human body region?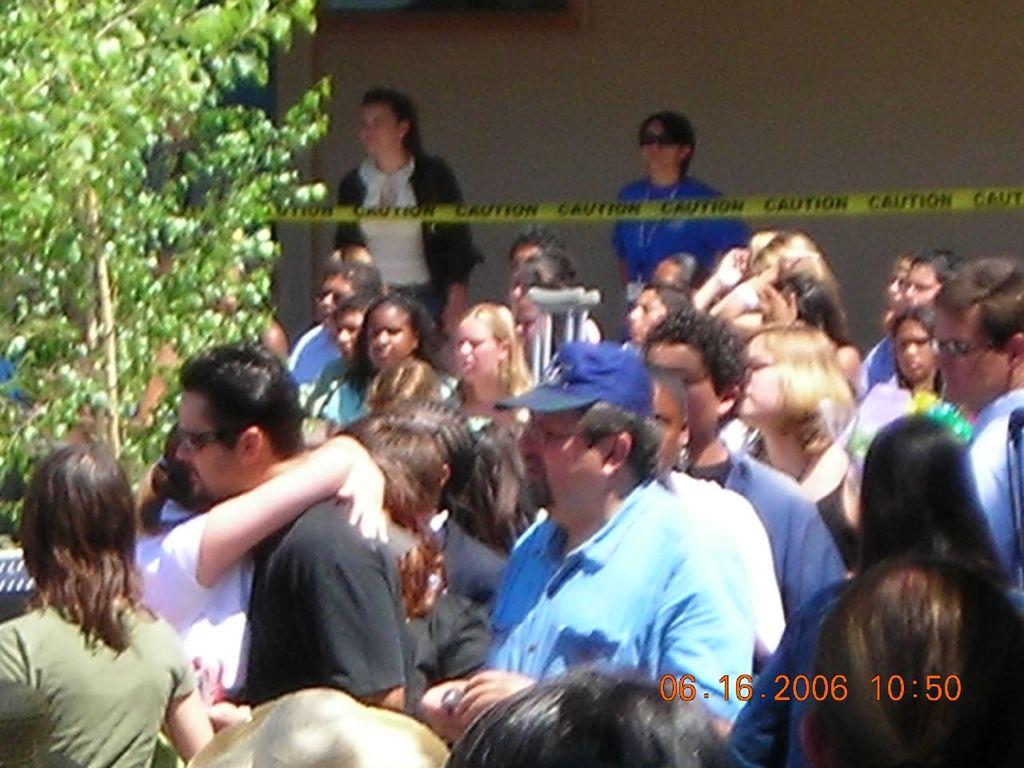
Rect(417, 341, 759, 735)
